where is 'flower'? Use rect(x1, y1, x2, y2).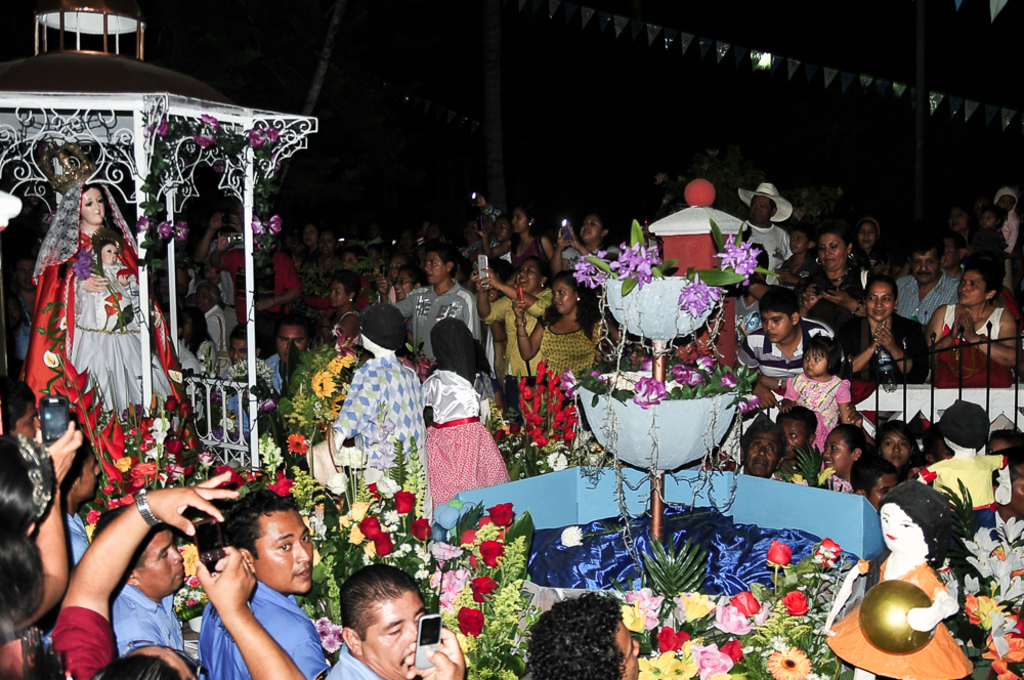
rect(811, 466, 839, 486).
